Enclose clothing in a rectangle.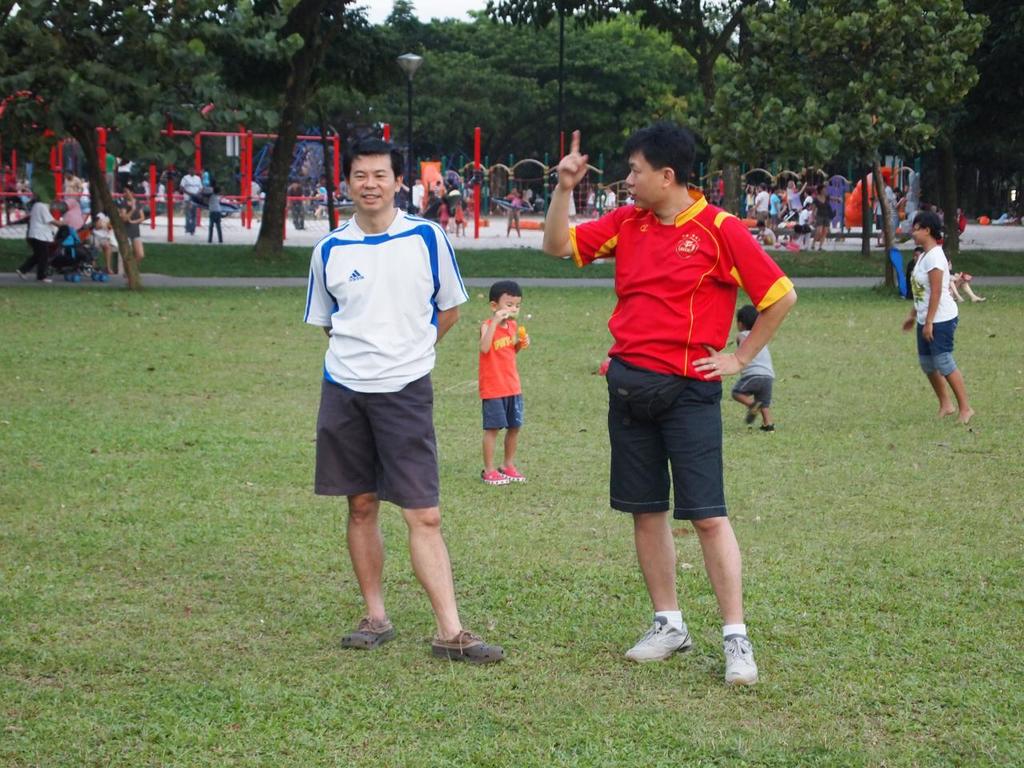
(201,186,219,242).
